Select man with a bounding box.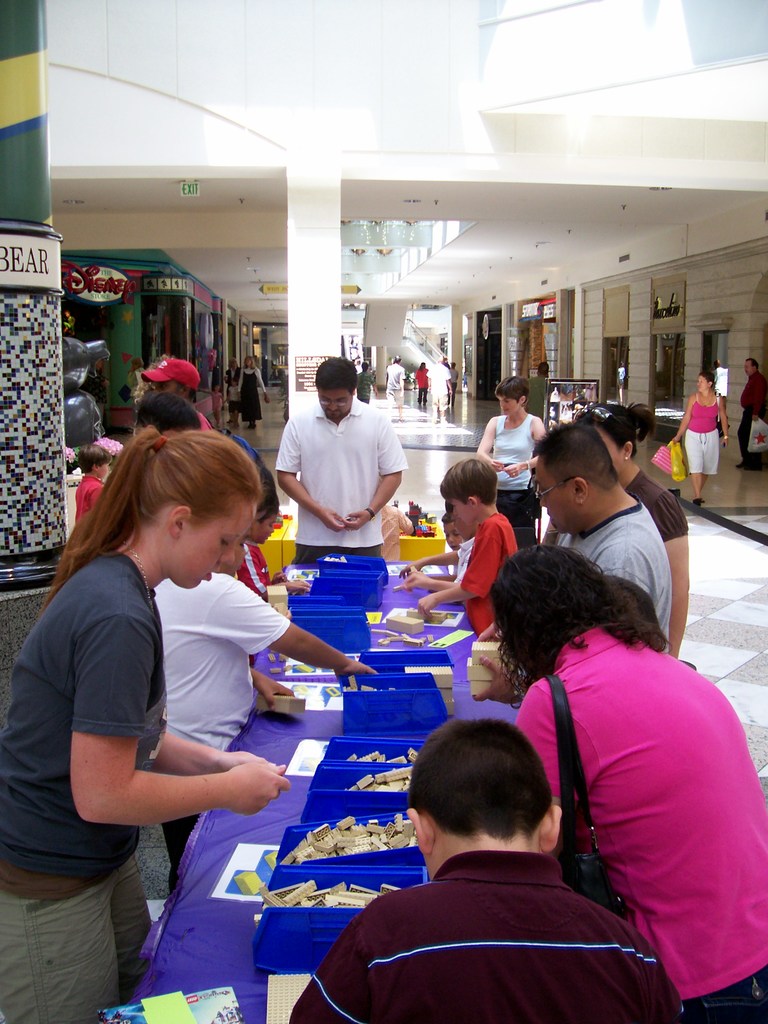
[x1=426, y1=351, x2=454, y2=416].
